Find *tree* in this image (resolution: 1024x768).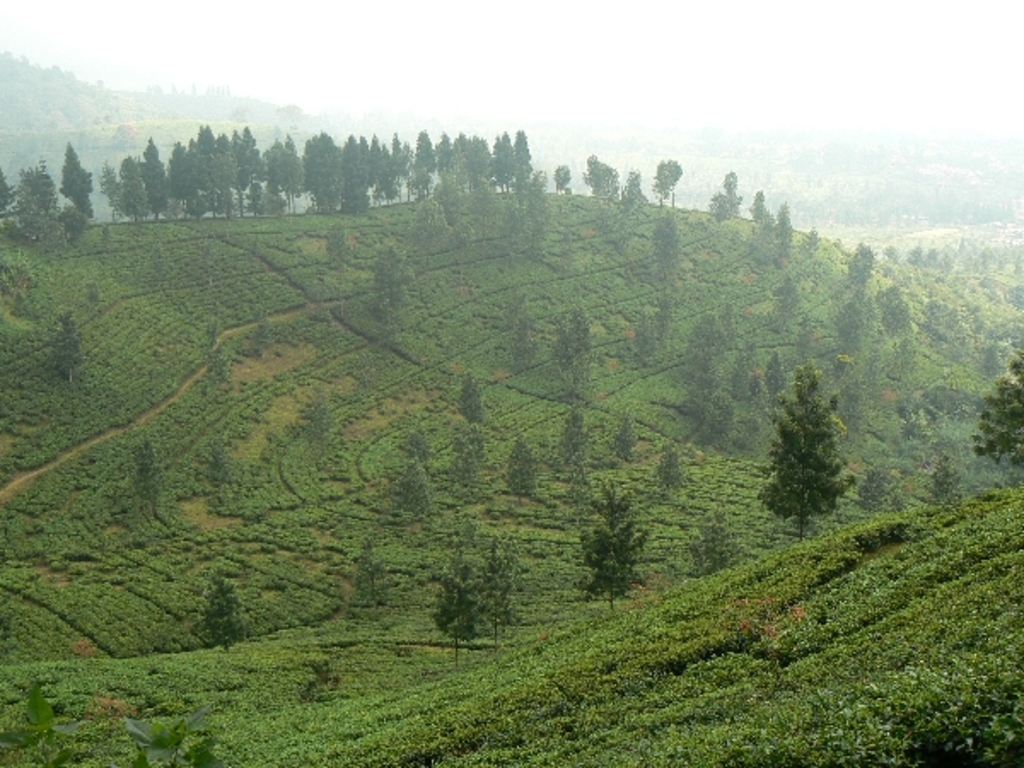
464,374,493,430.
